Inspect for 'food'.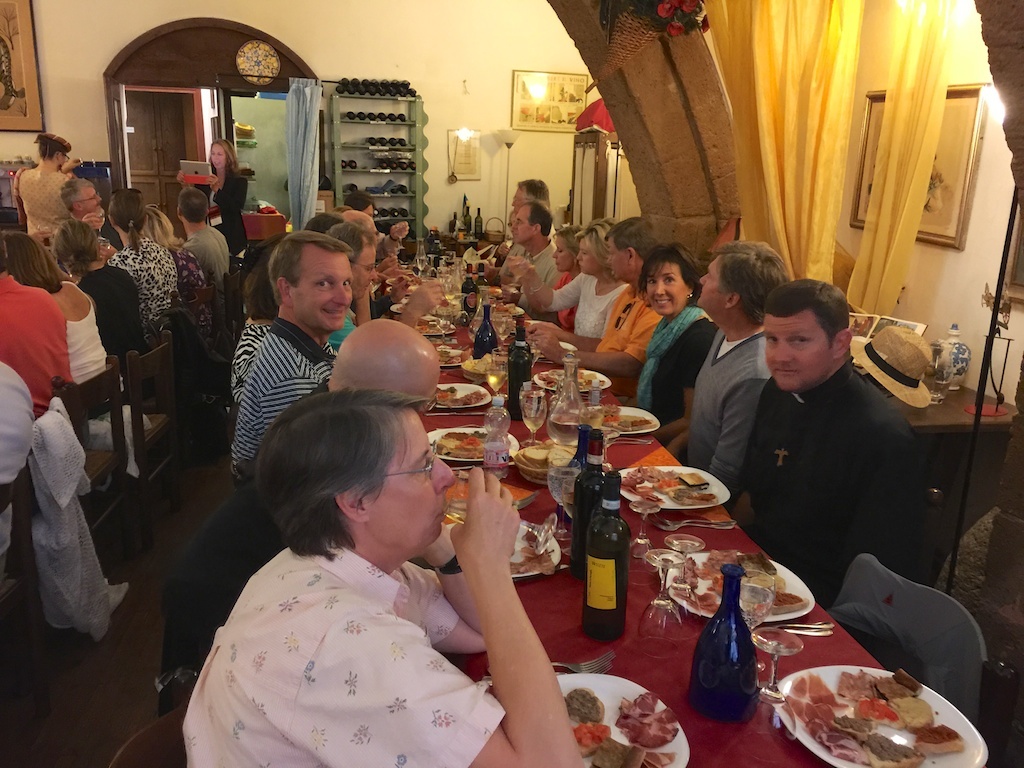
Inspection: [436,295,462,315].
